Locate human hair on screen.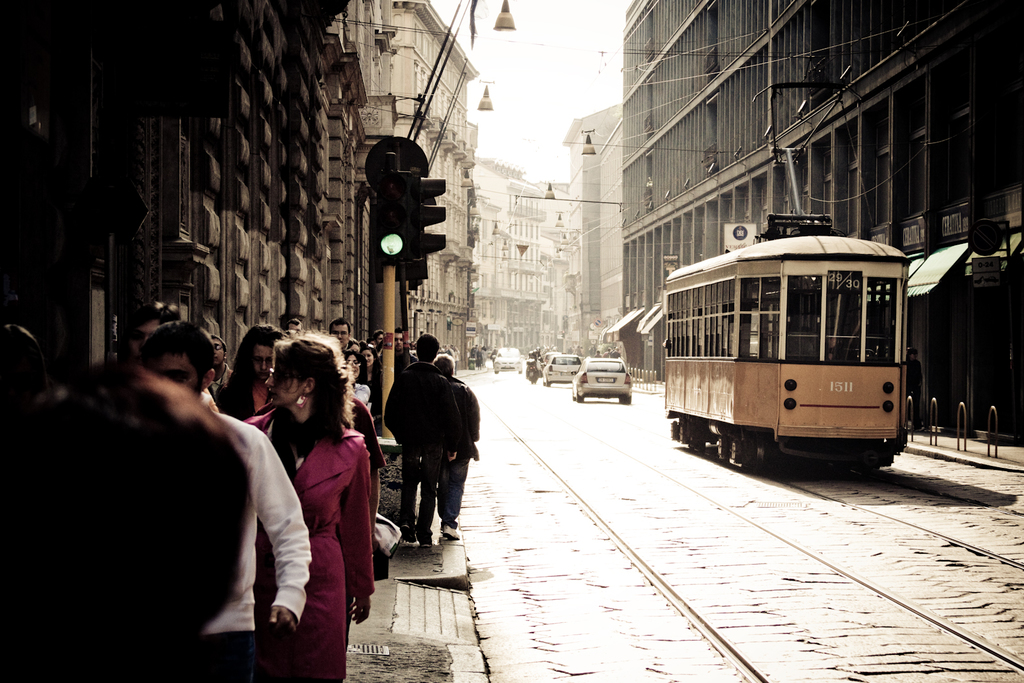
On screen at locate(218, 320, 287, 421).
